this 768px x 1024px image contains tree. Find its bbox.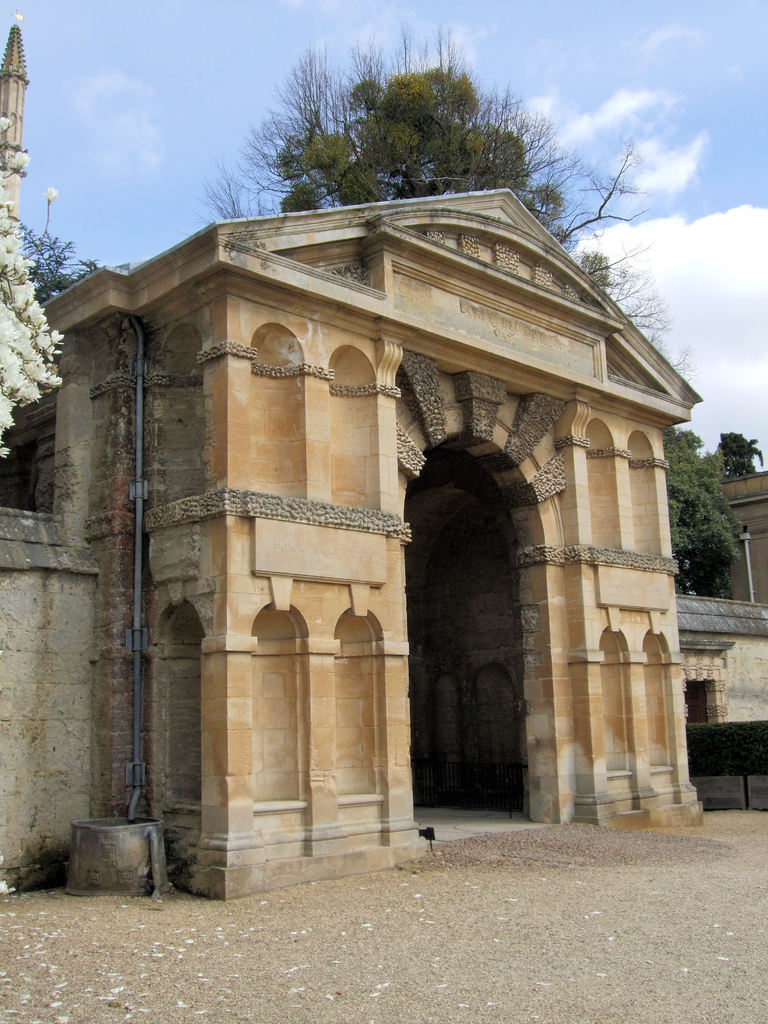
192 1 674 337.
